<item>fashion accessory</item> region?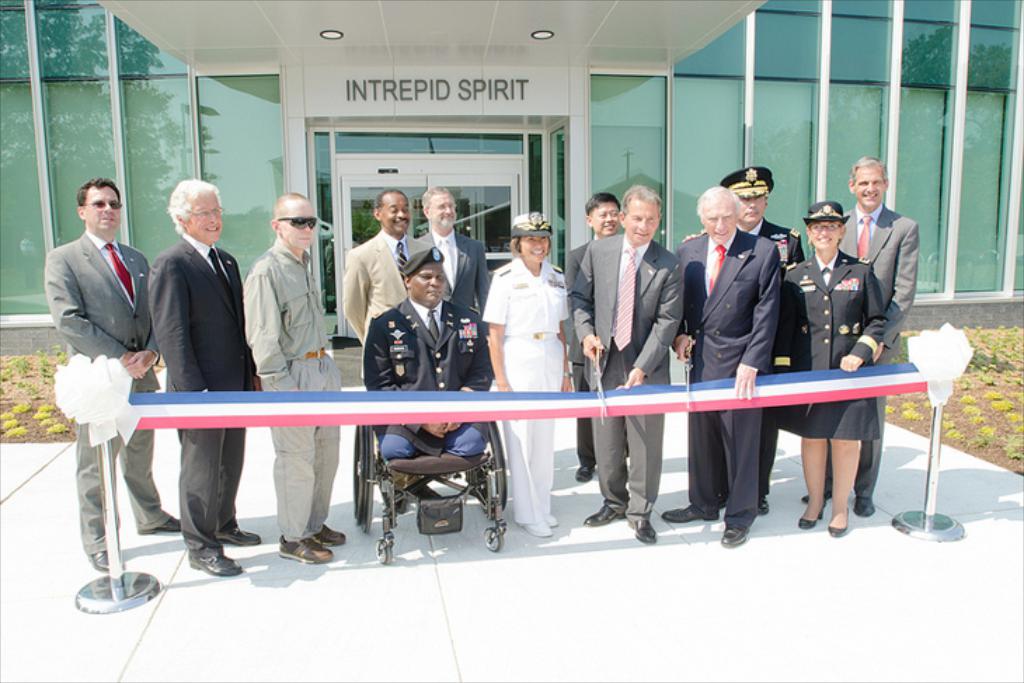
90 546 107 576
